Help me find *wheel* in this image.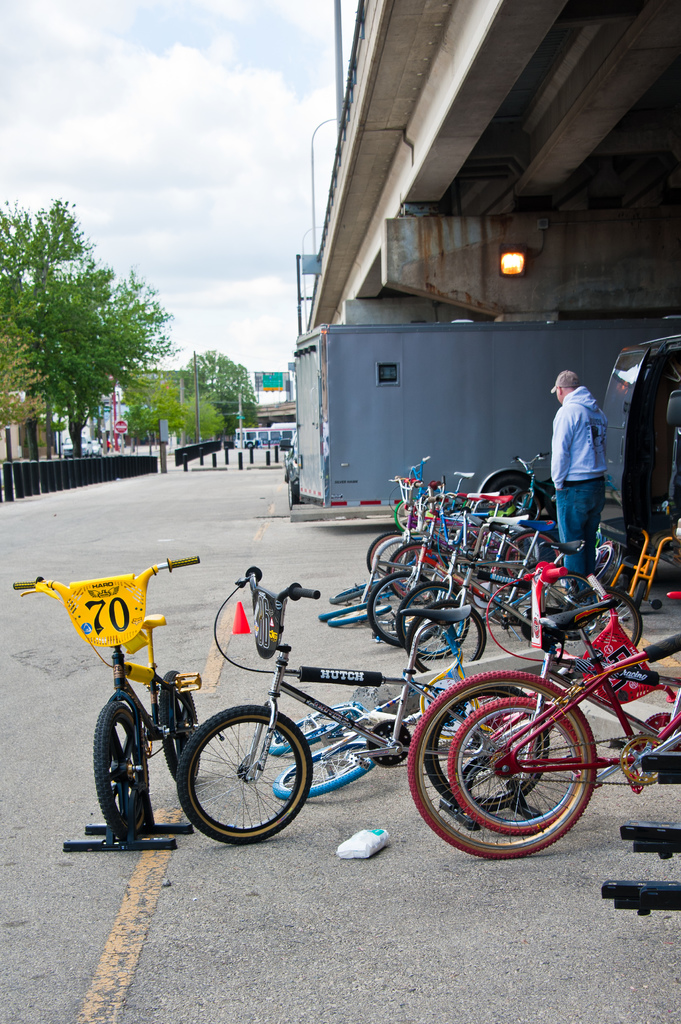
Found it: box=[88, 706, 141, 847].
